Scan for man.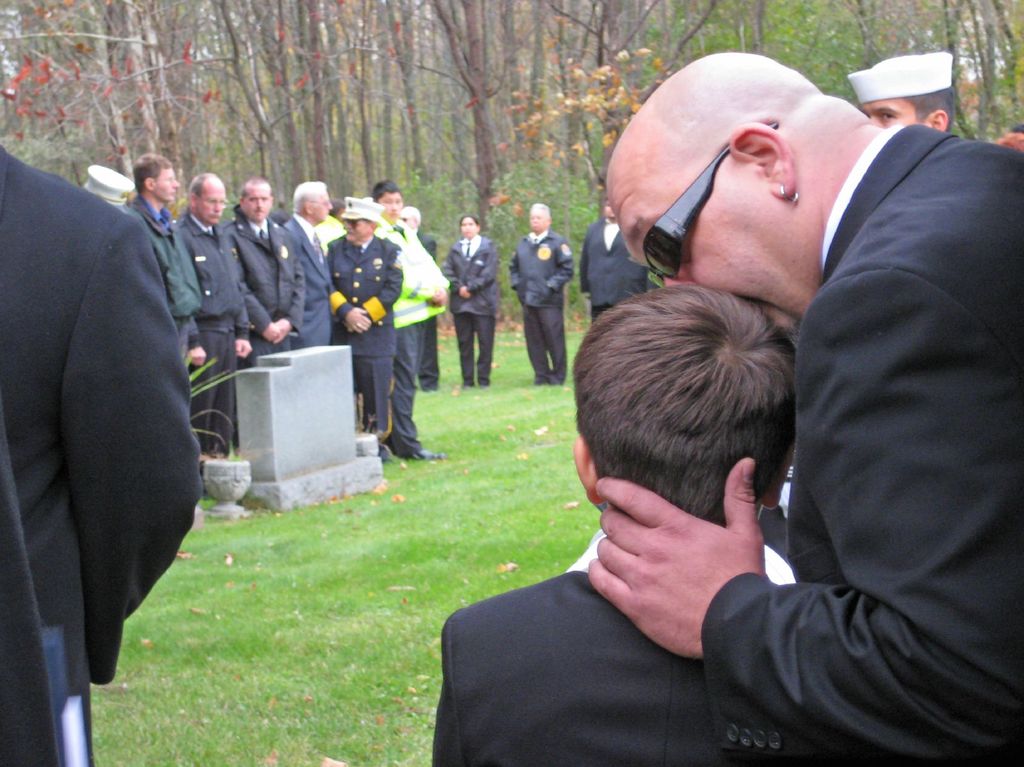
Scan result: select_region(179, 177, 250, 462).
